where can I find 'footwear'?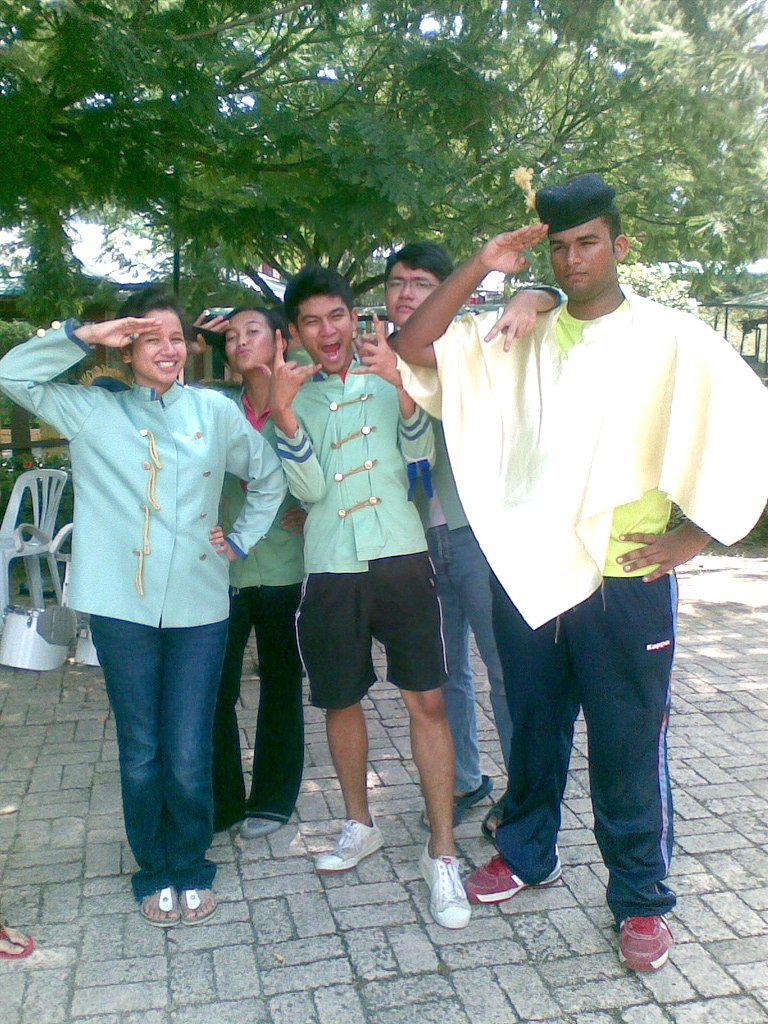
You can find it at [x1=316, y1=813, x2=389, y2=874].
